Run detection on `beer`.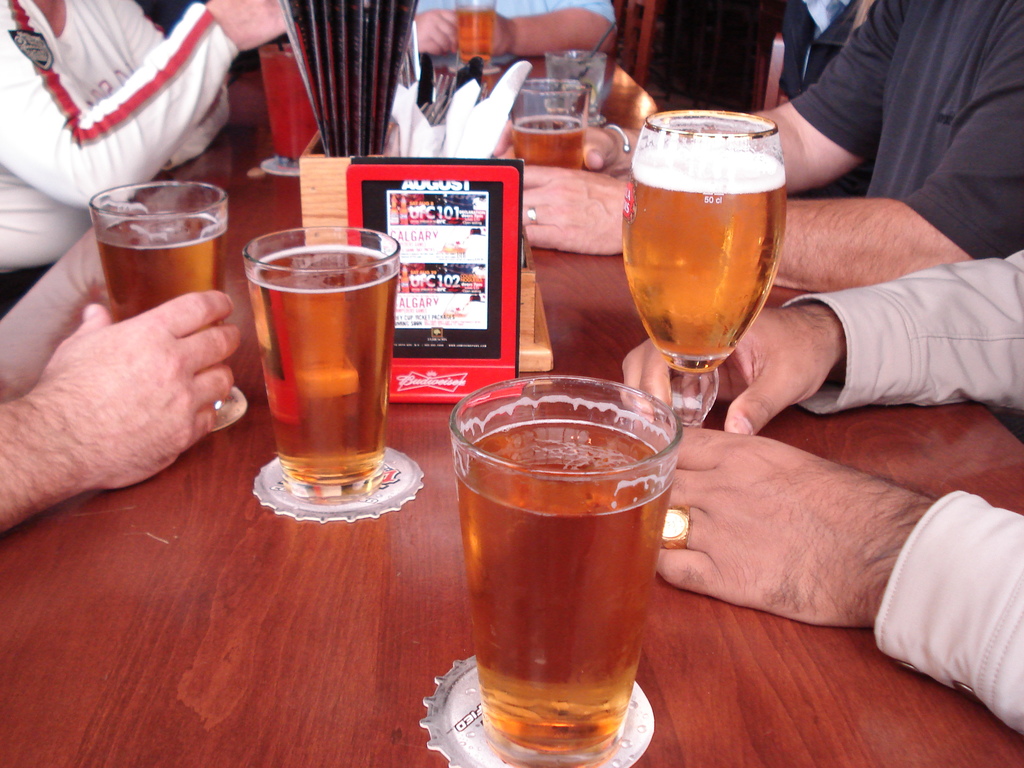
Result: <box>460,415,673,765</box>.
